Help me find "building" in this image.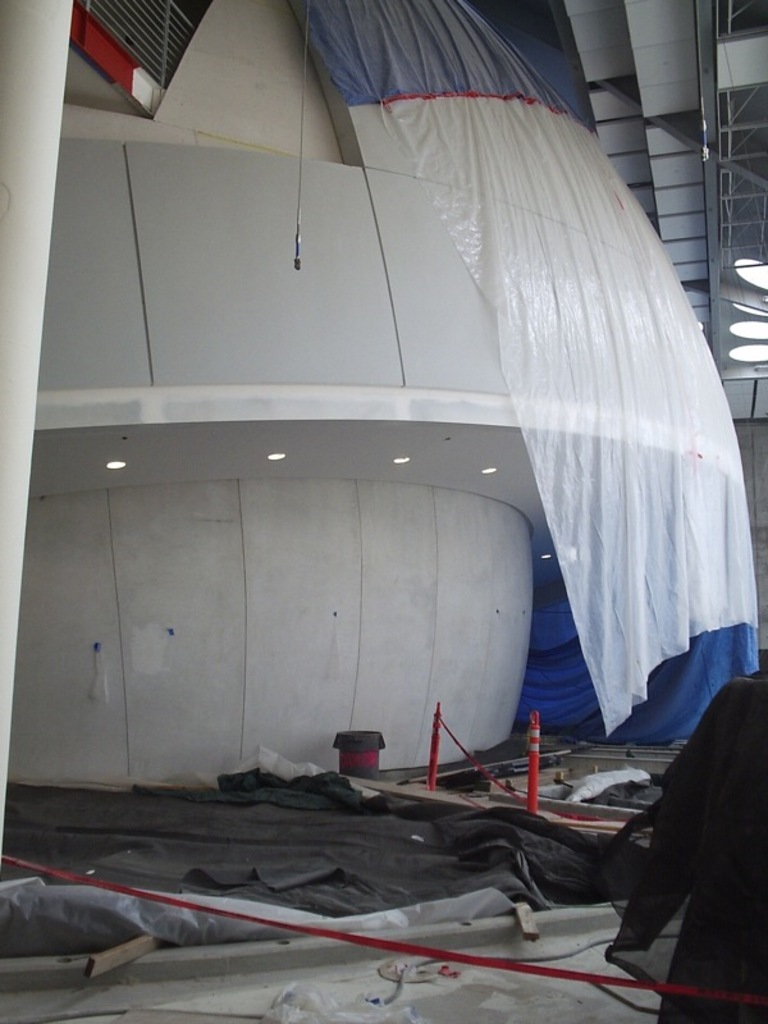
Found it: [0,0,767,1023].
